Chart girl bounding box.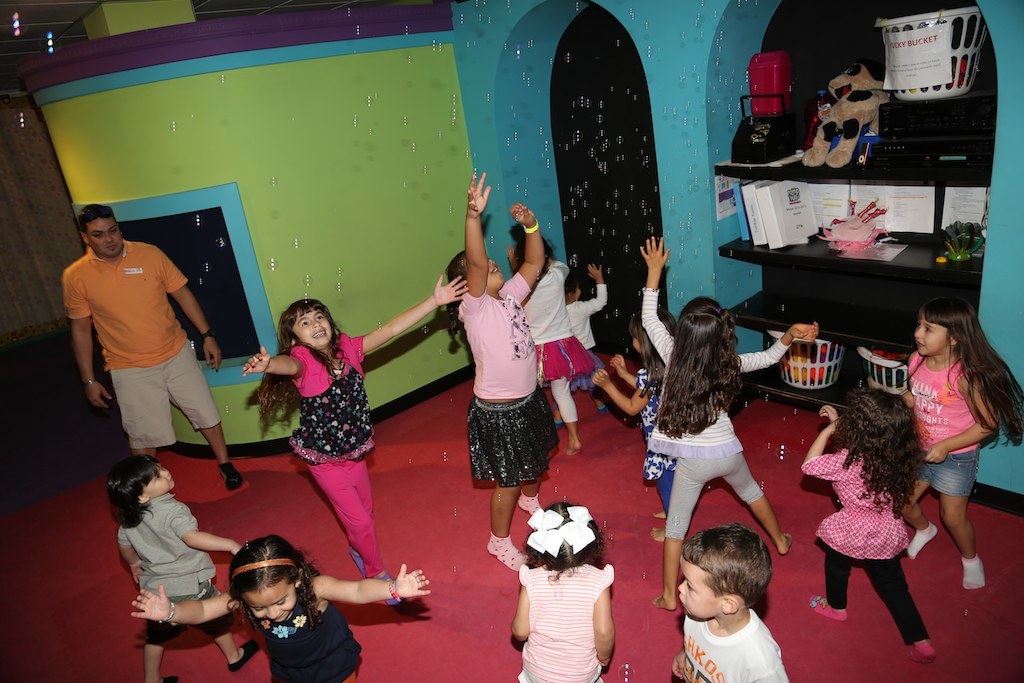
Charted: 803,384,937,668.
